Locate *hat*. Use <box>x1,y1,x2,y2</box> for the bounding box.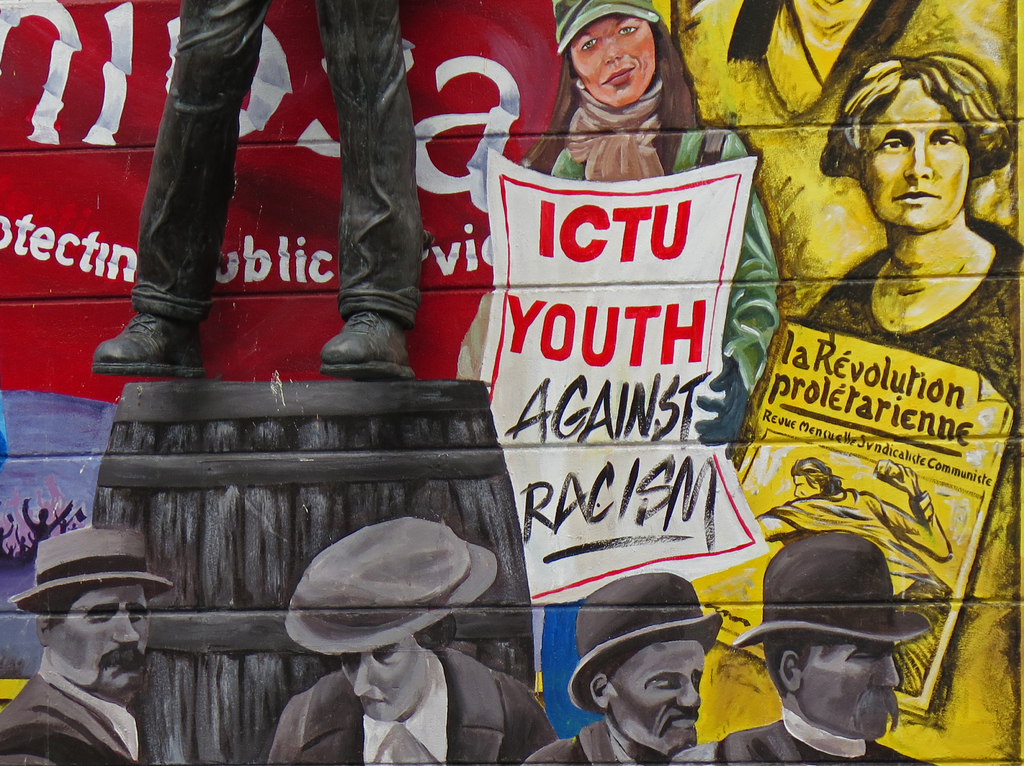
<box>738,532,930,651</box>.
